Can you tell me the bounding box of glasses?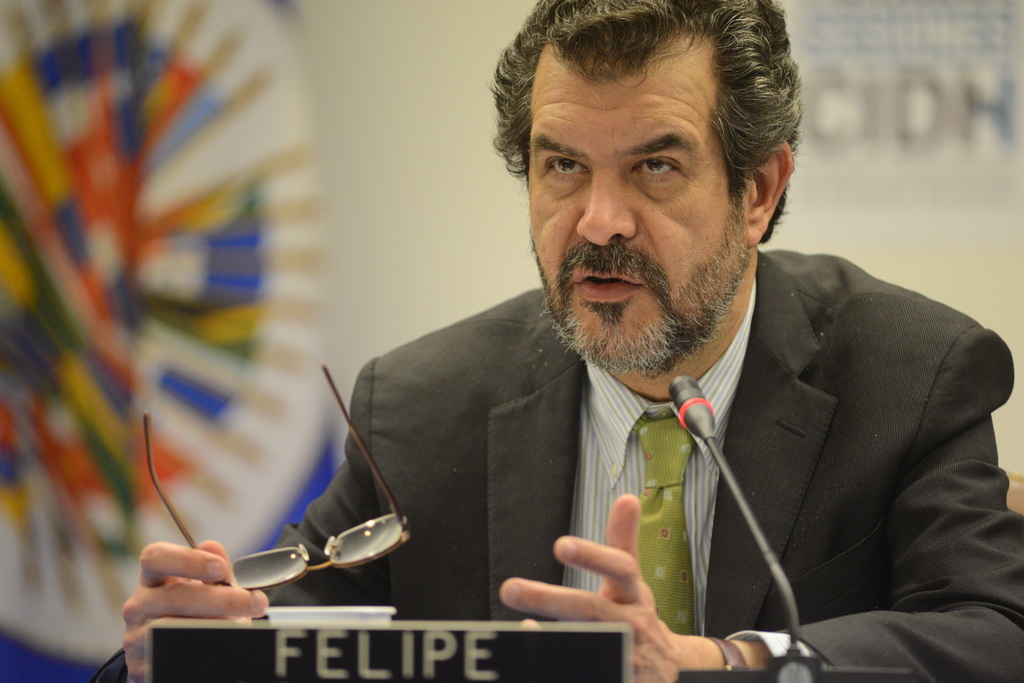
<region>140, 362, 412, 593</region>.
